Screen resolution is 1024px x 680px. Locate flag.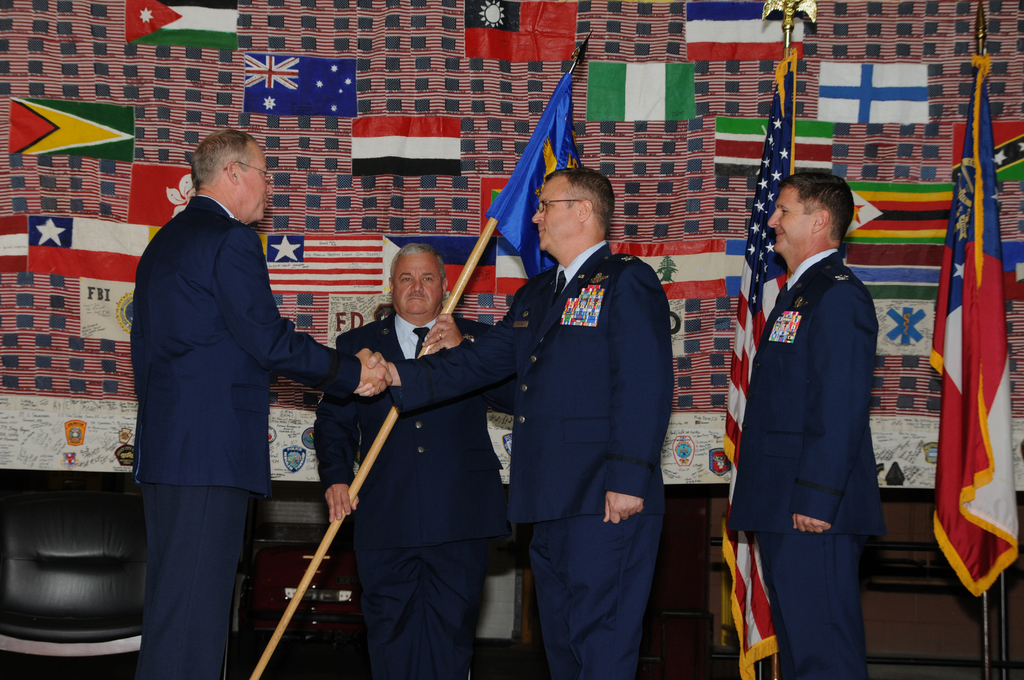
{"x1": 126, "y1": 0, "x2": 242, "y2": 49}.
